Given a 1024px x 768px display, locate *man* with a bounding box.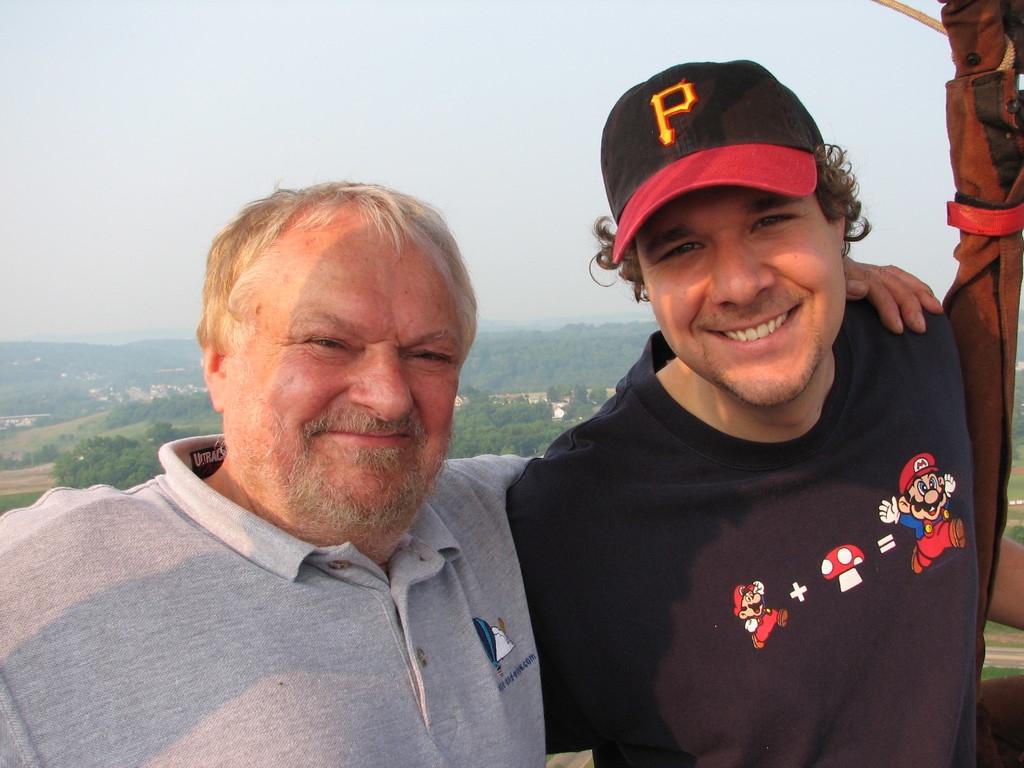
Located: (x1=28, y1=151, x2=700, y2=745).
